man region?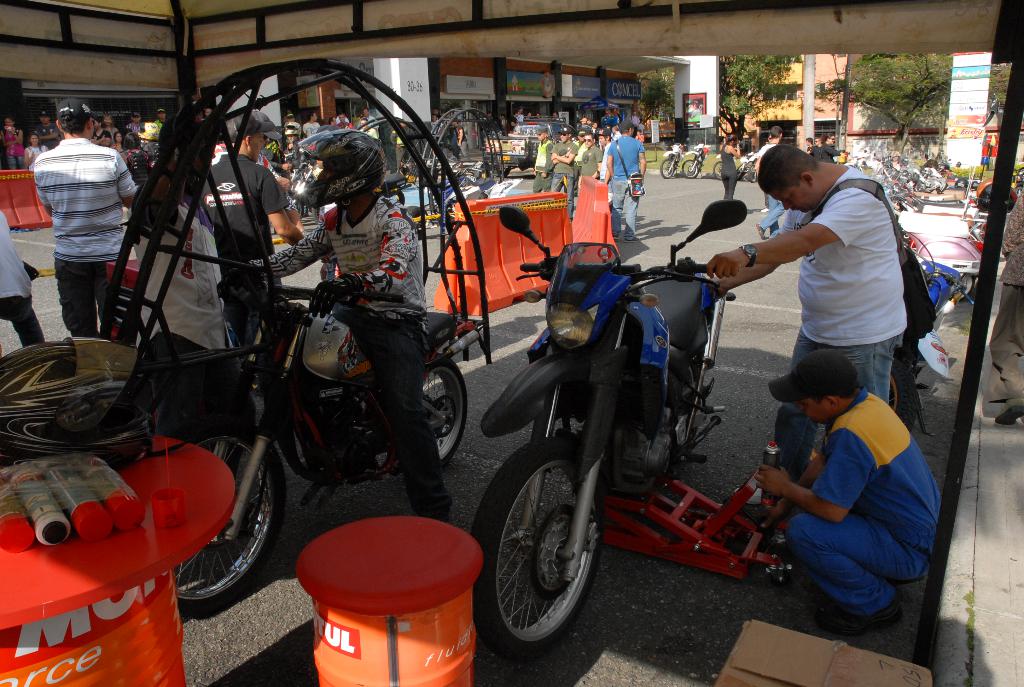
x1=591 y1=121 x2=598 y2=137
